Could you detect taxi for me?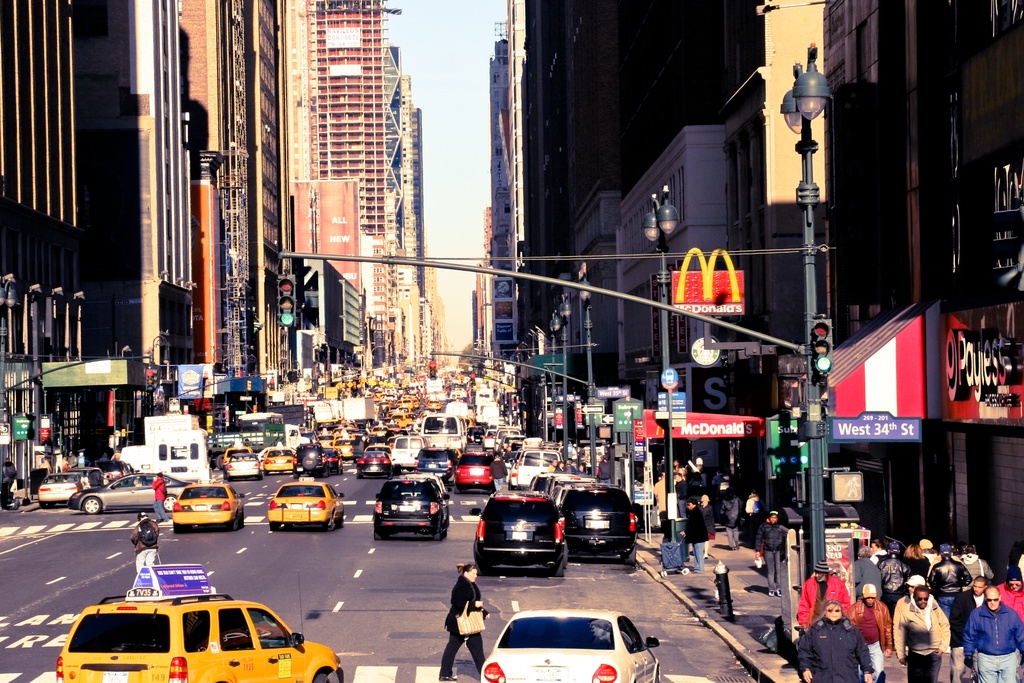
Detection result: detection(398, 398, 416, 410).
